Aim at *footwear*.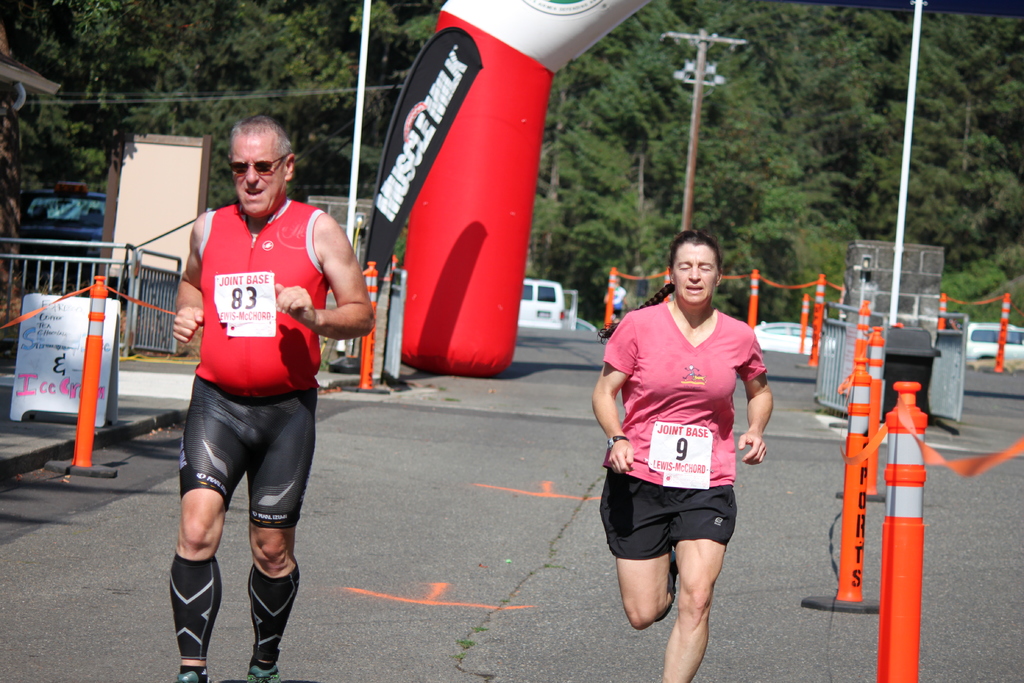
Aimed at 170:668:213:682.
